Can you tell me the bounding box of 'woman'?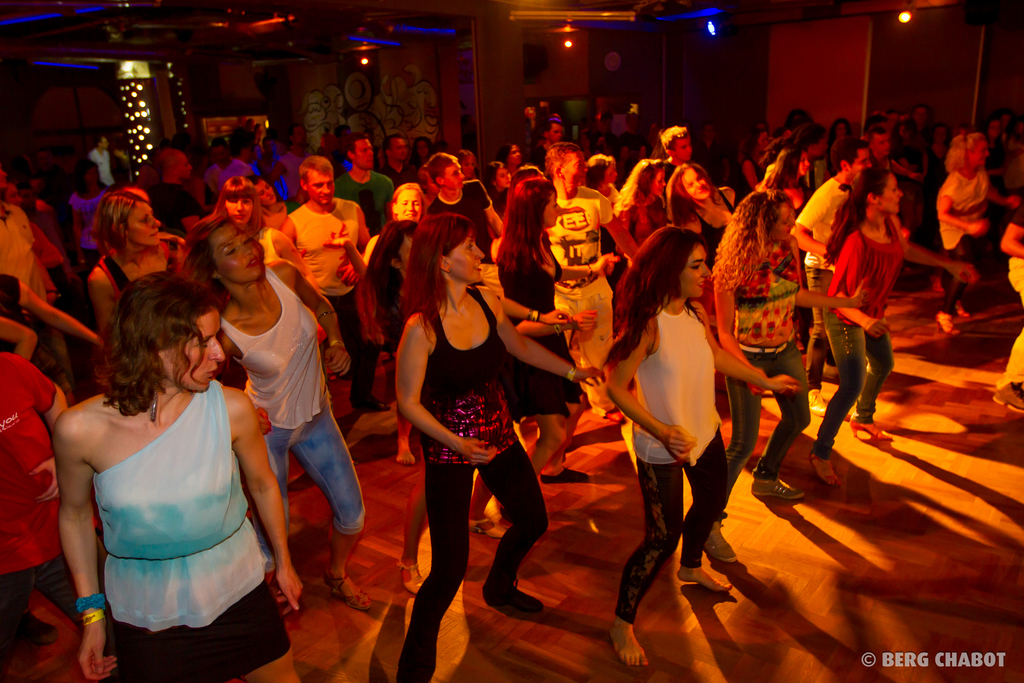
bbox=[609, 152, 673, 278].
